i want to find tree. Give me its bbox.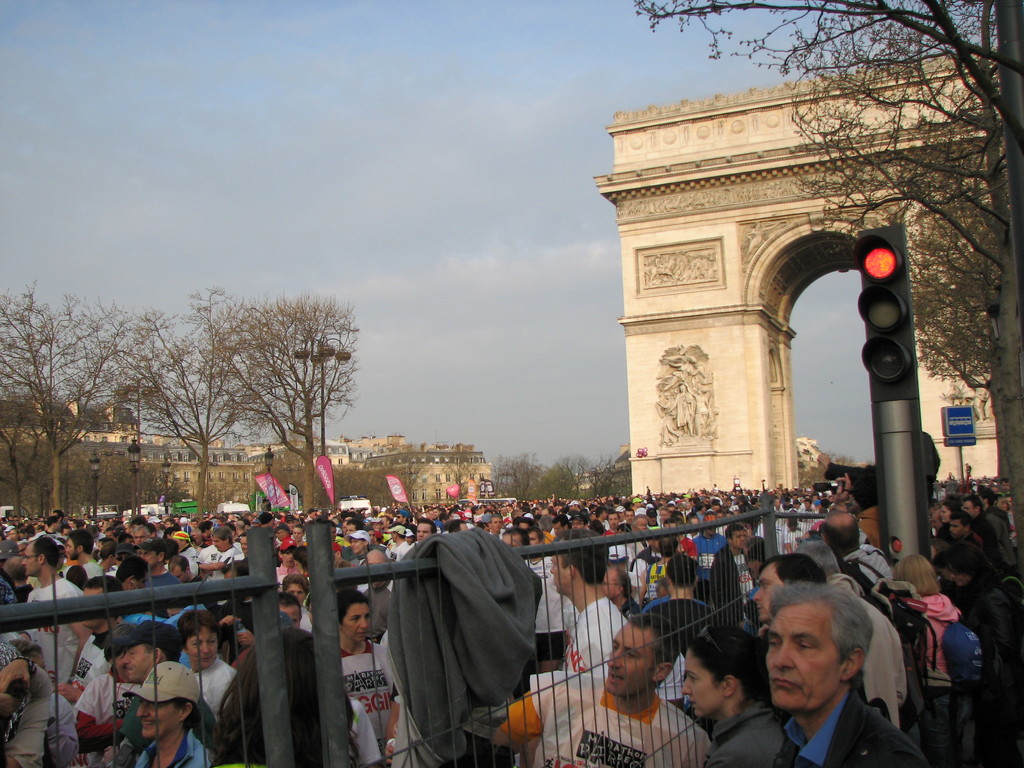
bbox(633, 1, 1023, 556).
